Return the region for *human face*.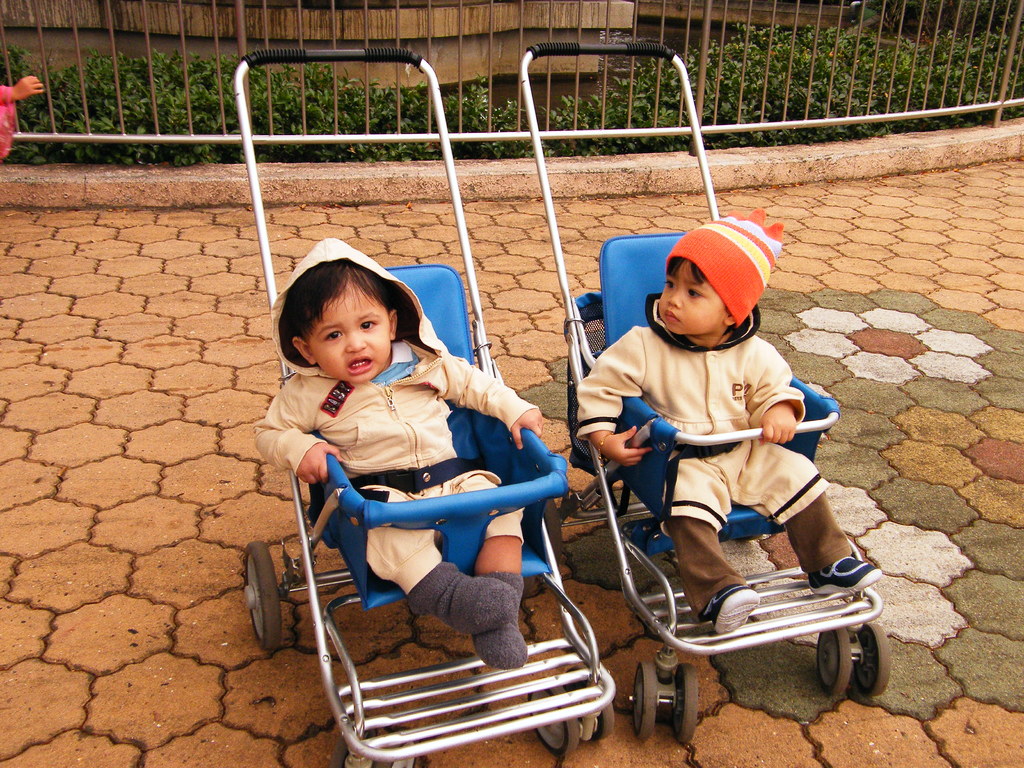
658,259,726,333.
